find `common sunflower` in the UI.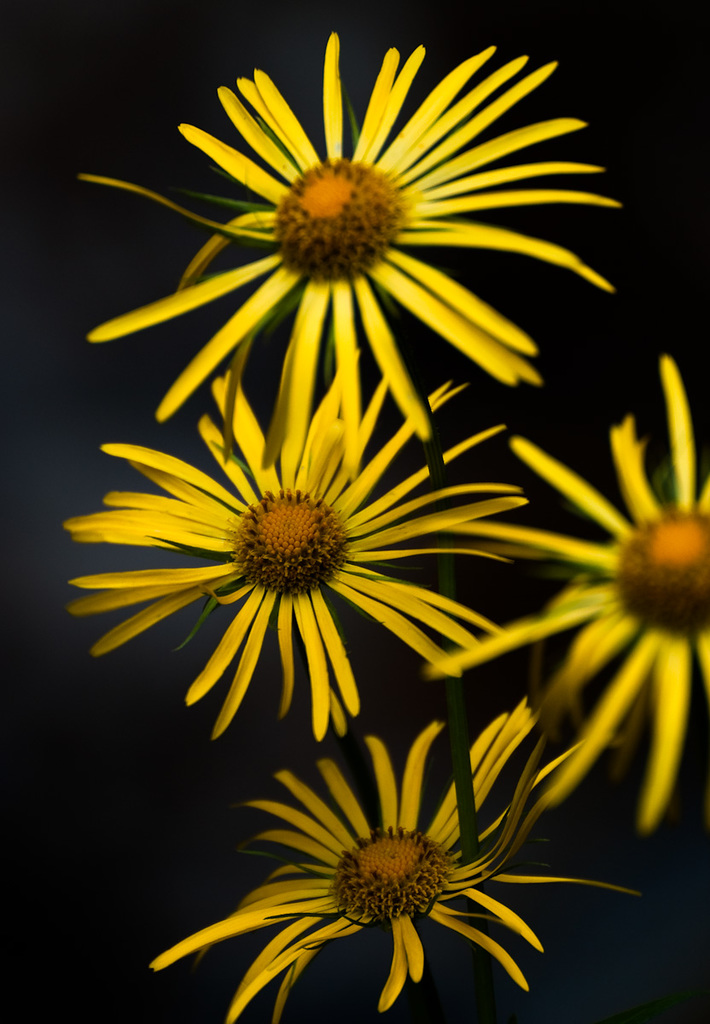
UI element at 167, 732, 527, 1011.
